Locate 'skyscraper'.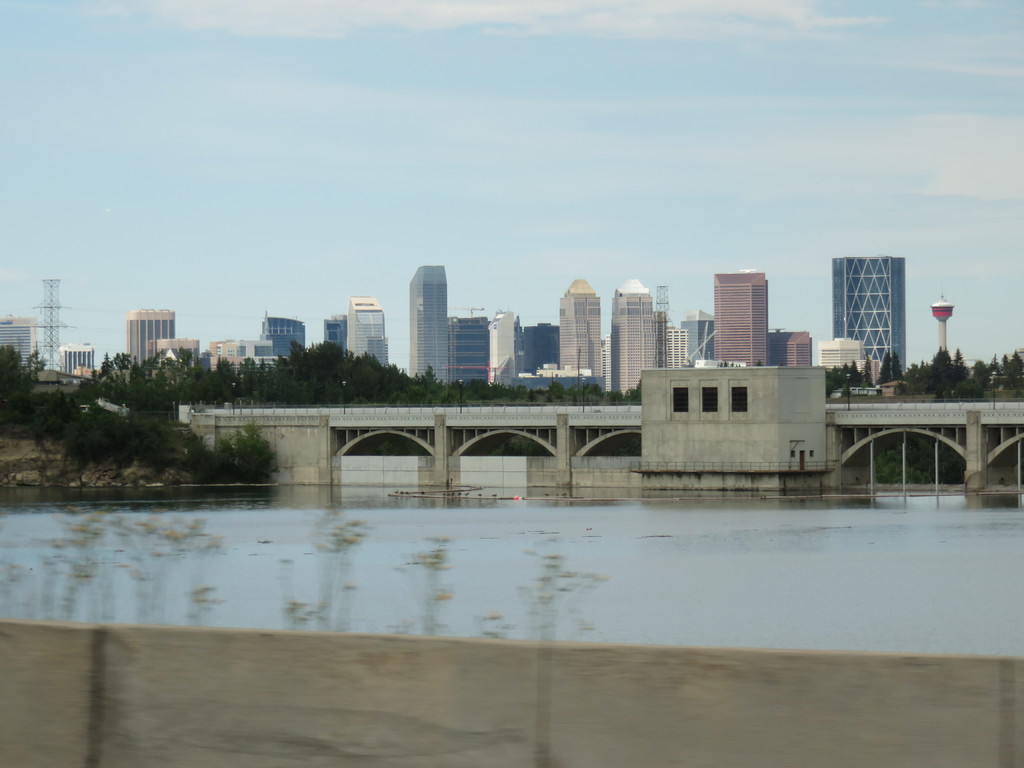
Bounding box: <bbox>717, 268, 771, 363</bbox>.
